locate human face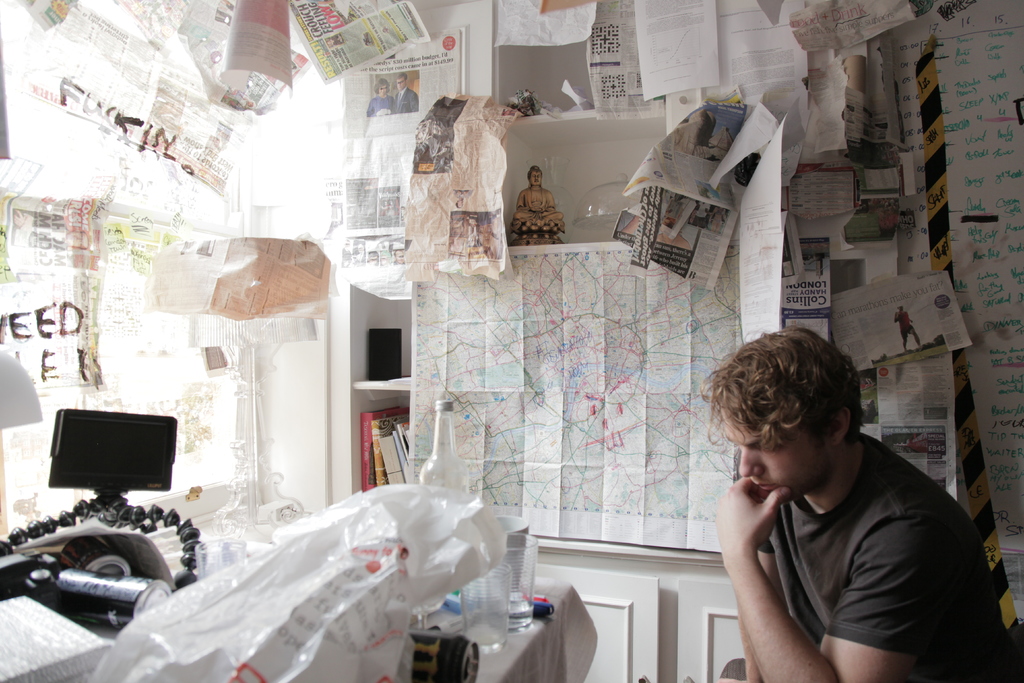
(530, 171, 541, 185)
